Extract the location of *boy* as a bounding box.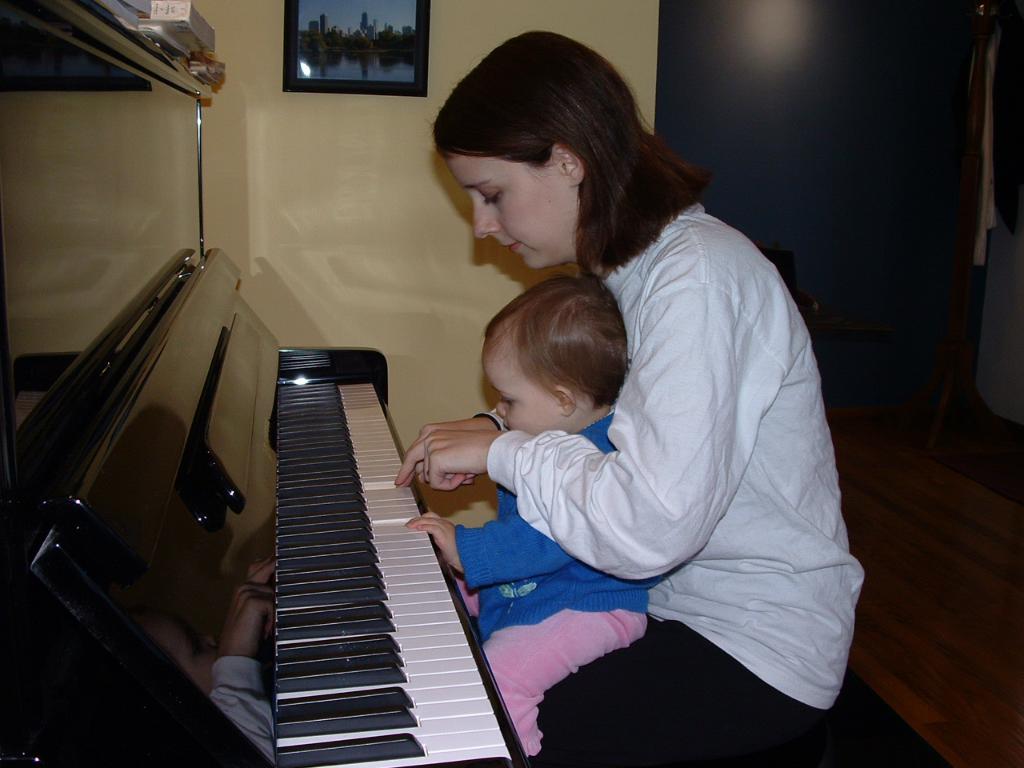
<bbox>399, 277, 651, 754</bbox>.
